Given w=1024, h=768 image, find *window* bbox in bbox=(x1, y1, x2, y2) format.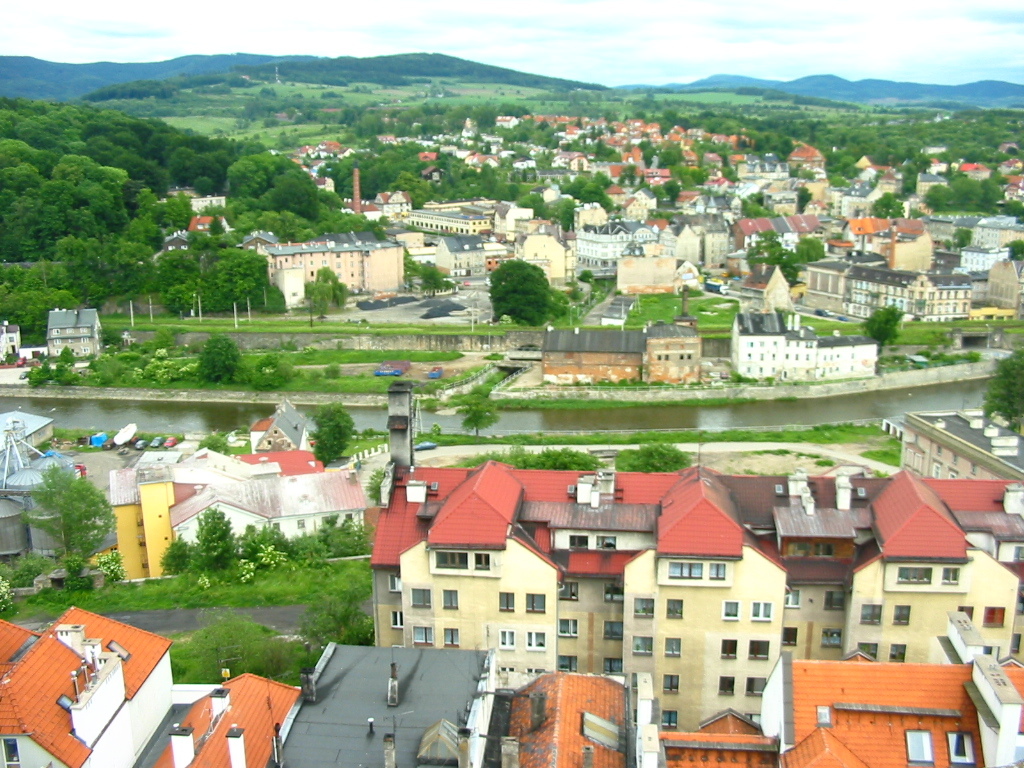
bbox=(524, 629, 548, 652).
